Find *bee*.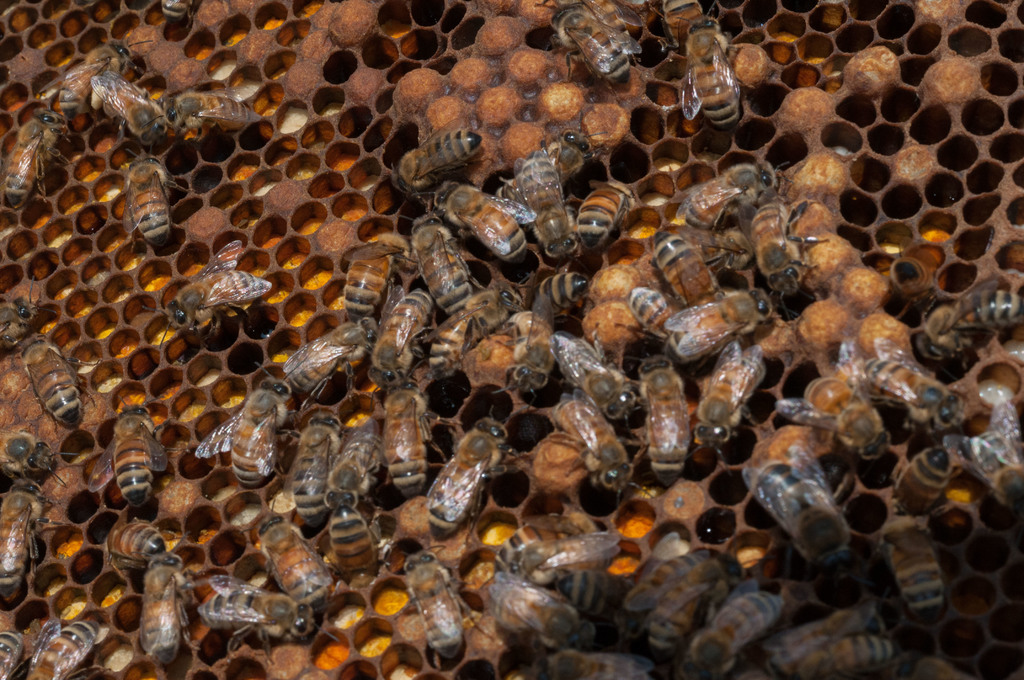
box=[624, 347, 699, 470].
